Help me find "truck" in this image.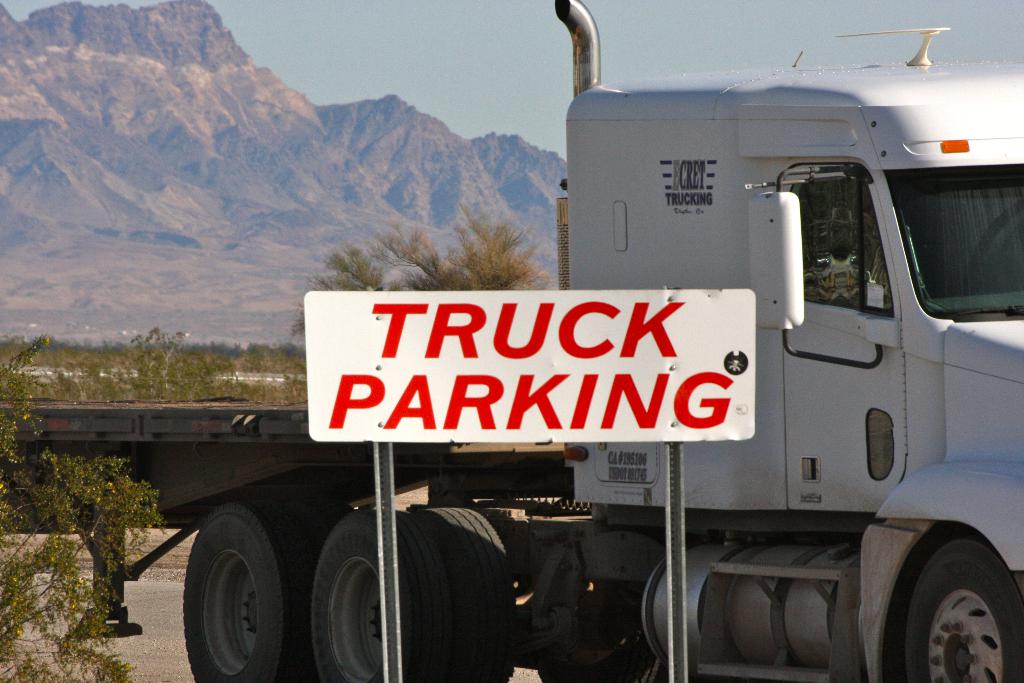
Found it: bbox=[0, 0, 1023, 682].
